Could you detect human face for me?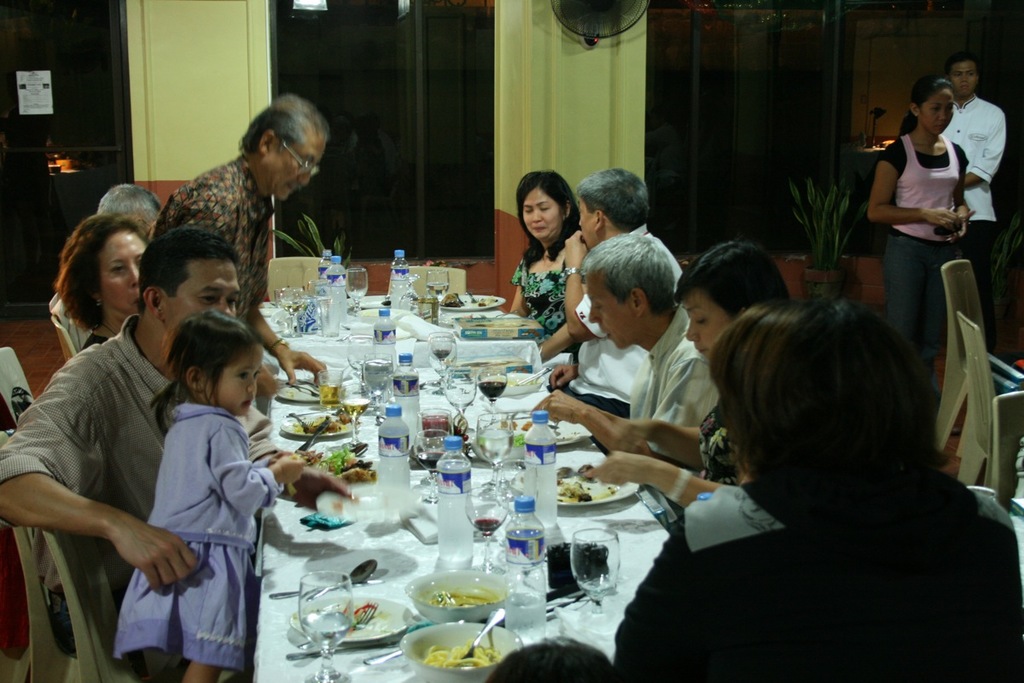
Detection result: 686,291,731,360.
